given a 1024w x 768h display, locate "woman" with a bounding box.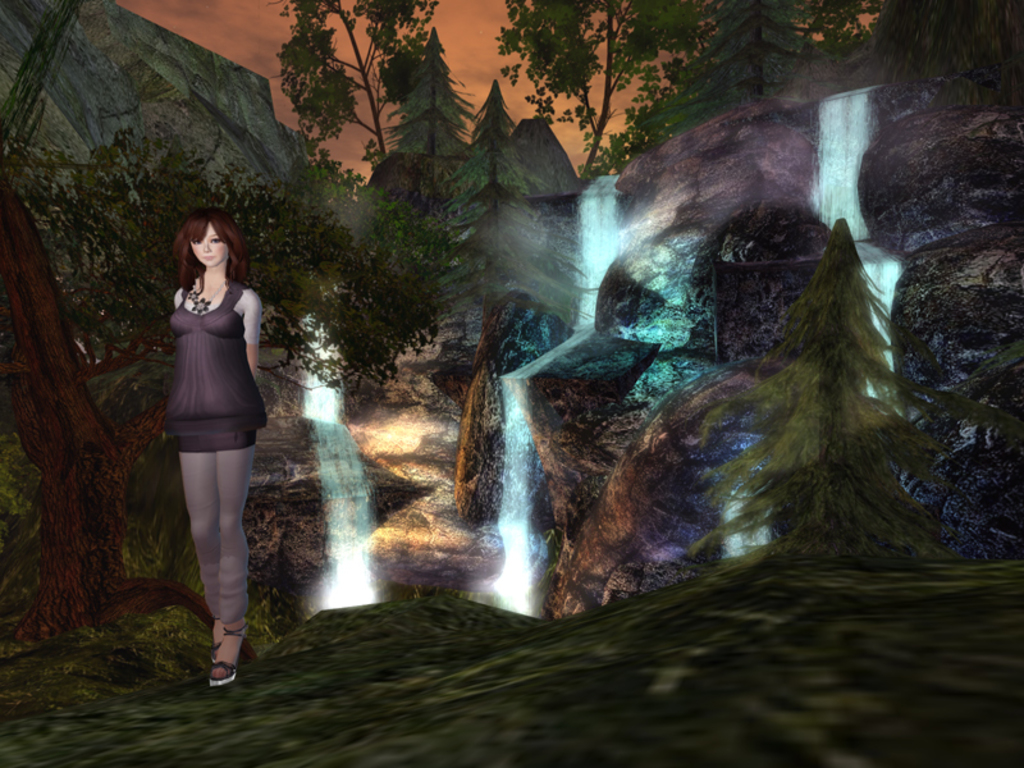
Located: <region>146, 196, 268, 617</region>.
